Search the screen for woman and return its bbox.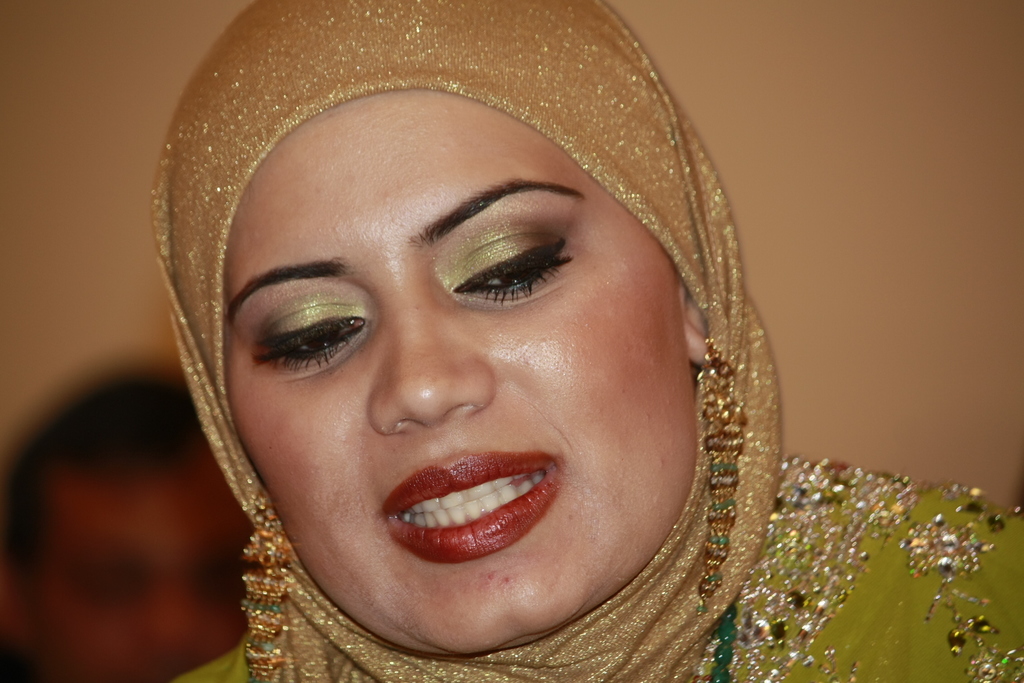
Found: Rect(109, 13, 865, 680).
